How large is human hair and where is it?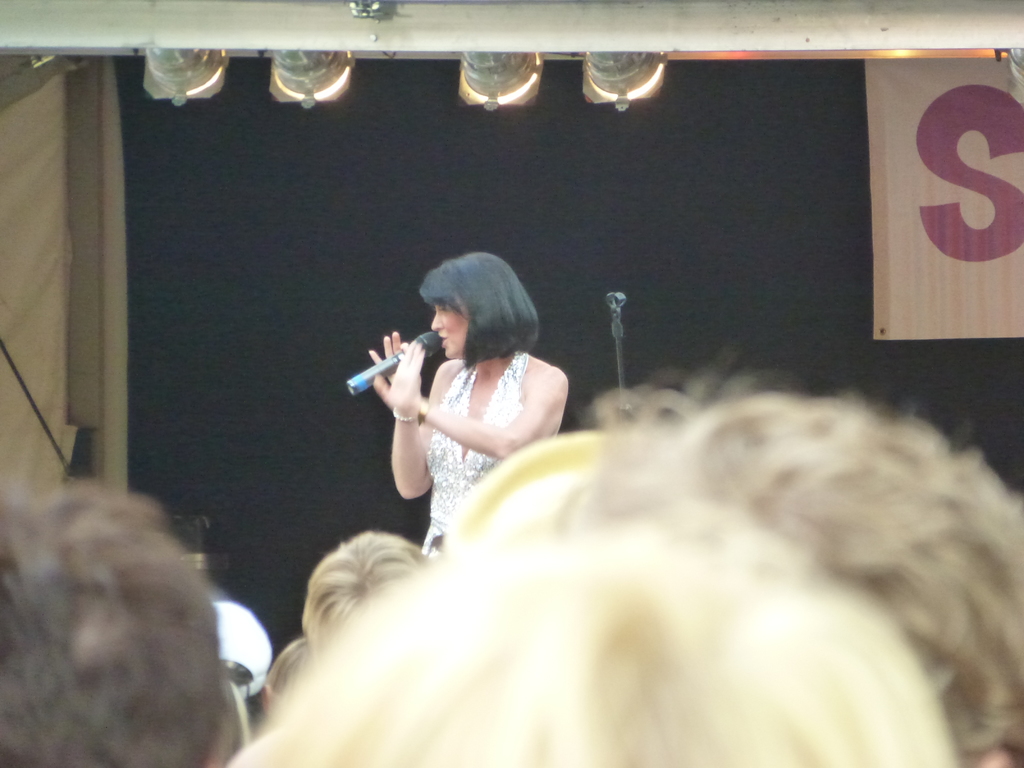
Bounding box: [223,431,955,767].
